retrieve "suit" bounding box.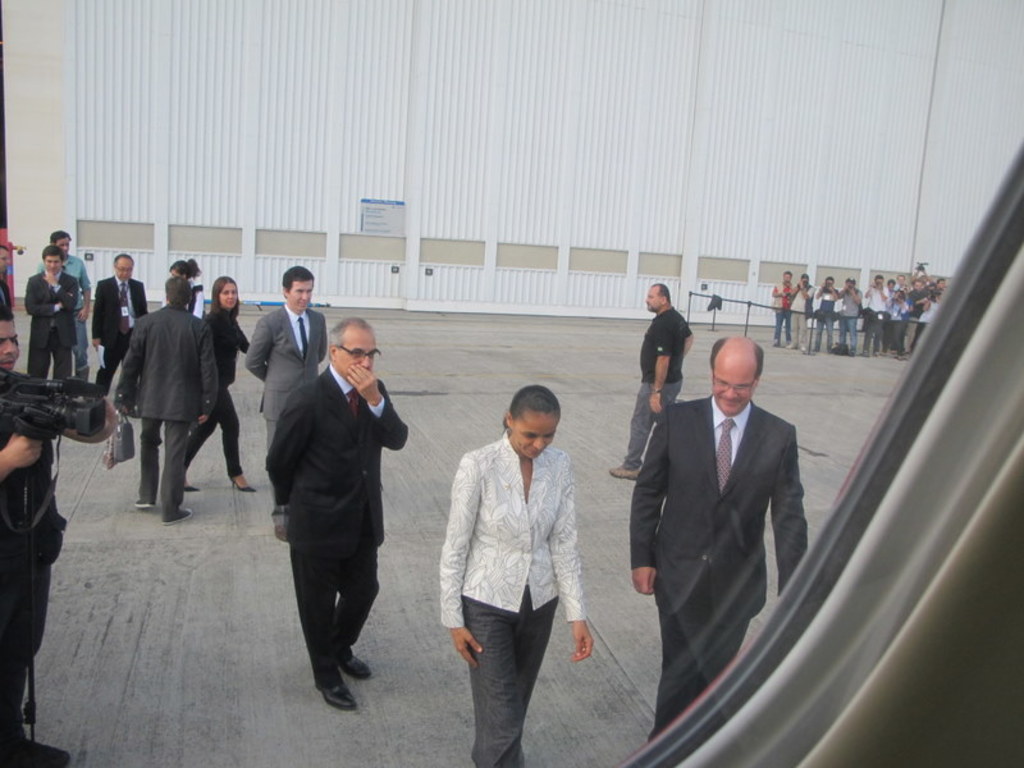
Bounding box: pyautogui.locateOnScreen(628, 393, 806, 727).
